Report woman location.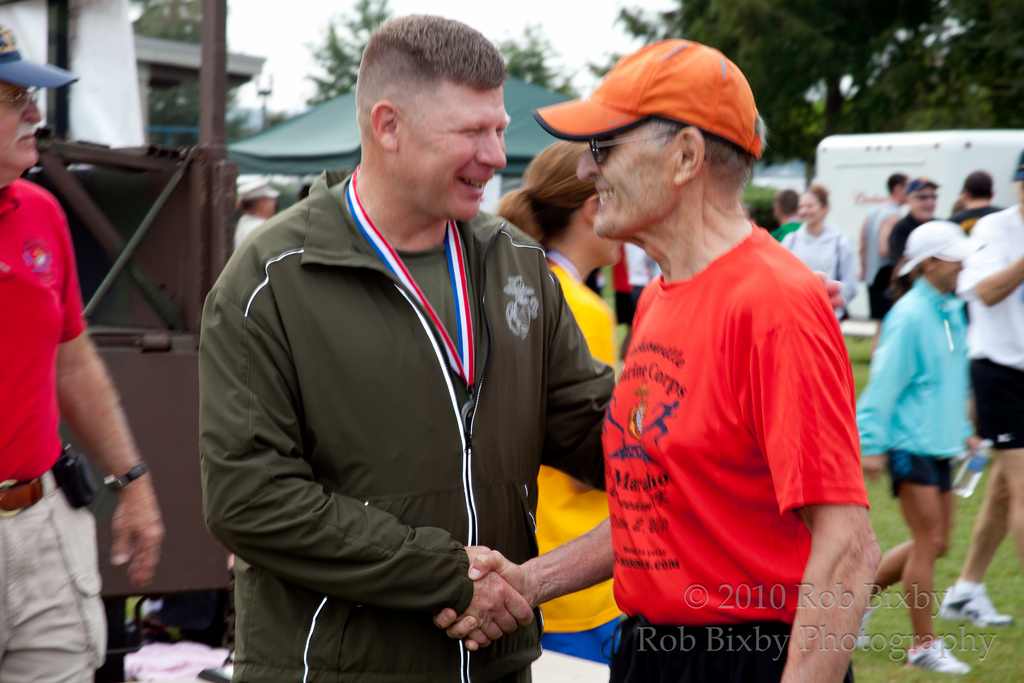
Report: {"x1": 497, "y1": 141, "x2": 625, "y2": 665}.
